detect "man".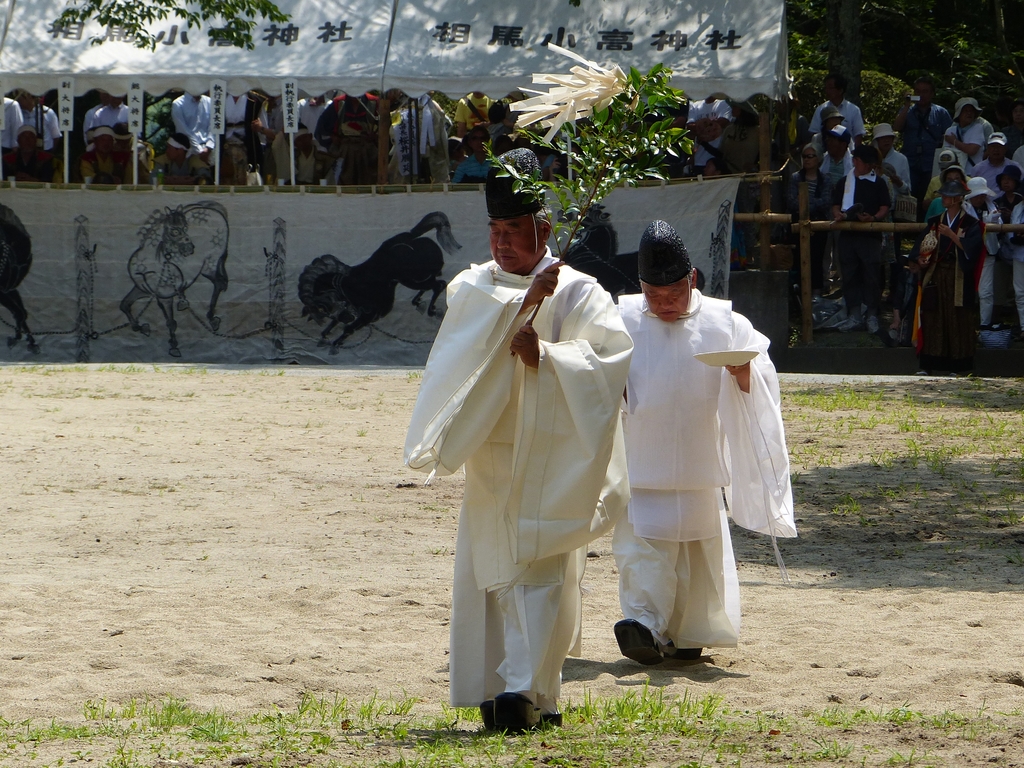
Detected at {"left": 404, "top": 147, "right": 636, "bottom": 728}.
